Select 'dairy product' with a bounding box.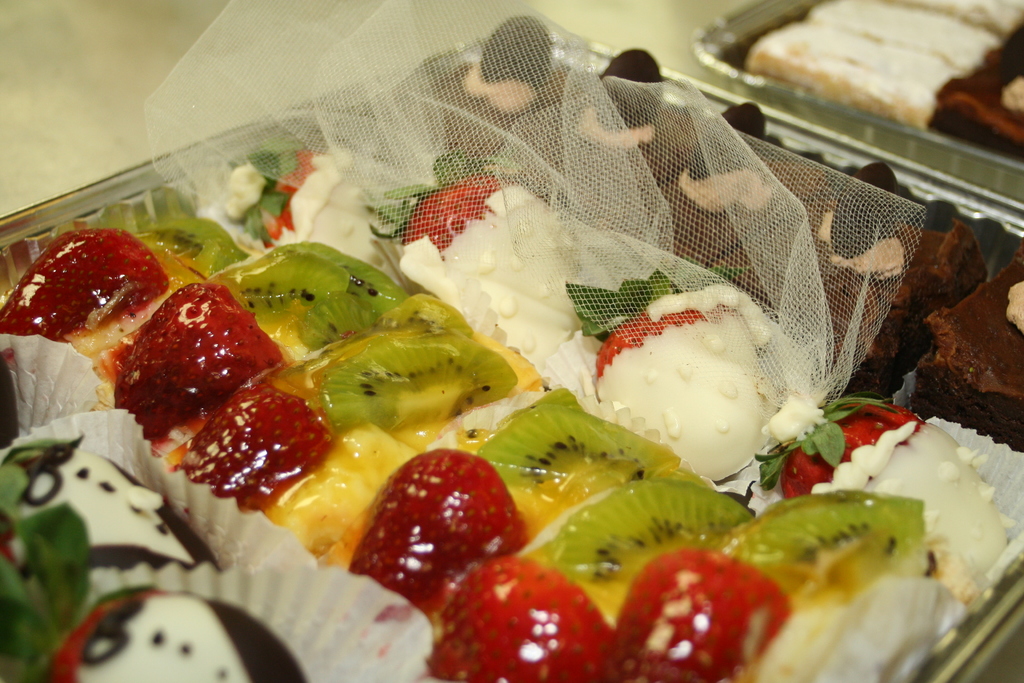
<bbox>434, 193, 612, 403</bbox>.
